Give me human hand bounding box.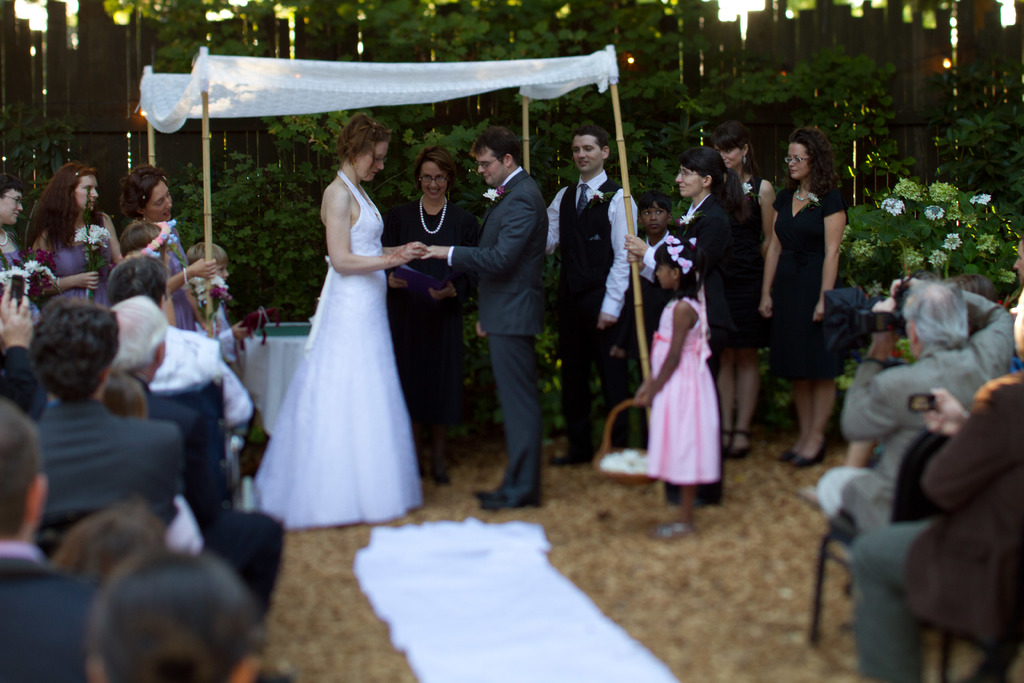
{"left": 94, "top": 213, "right": 118, "bottom": 235}.
